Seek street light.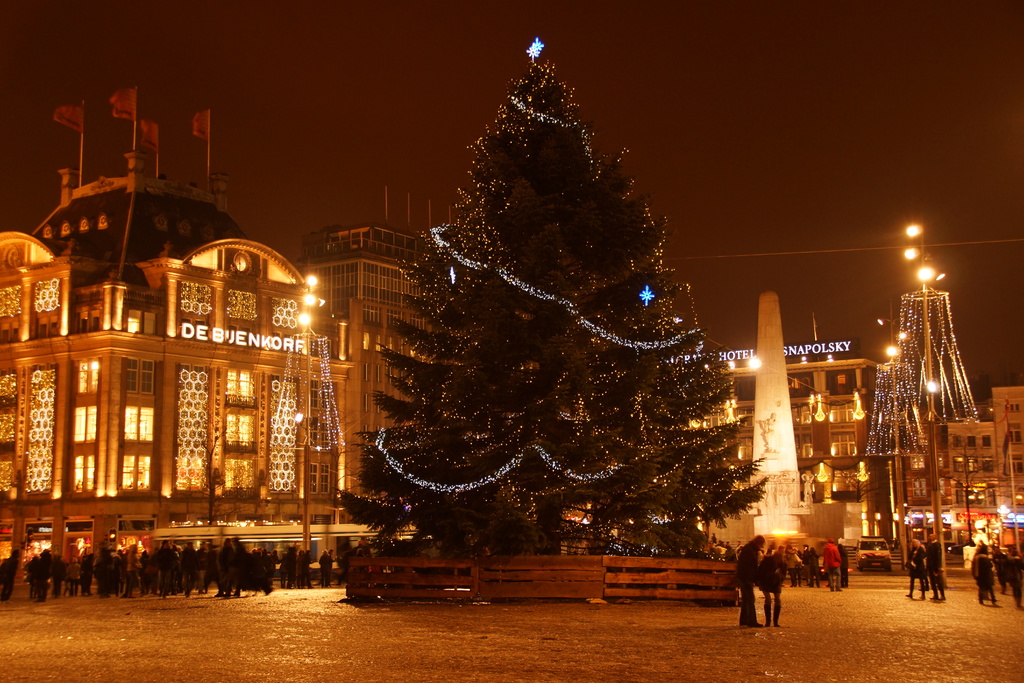
{"left": 289, "top": 270, "right": 321, "bottom": 559}.
